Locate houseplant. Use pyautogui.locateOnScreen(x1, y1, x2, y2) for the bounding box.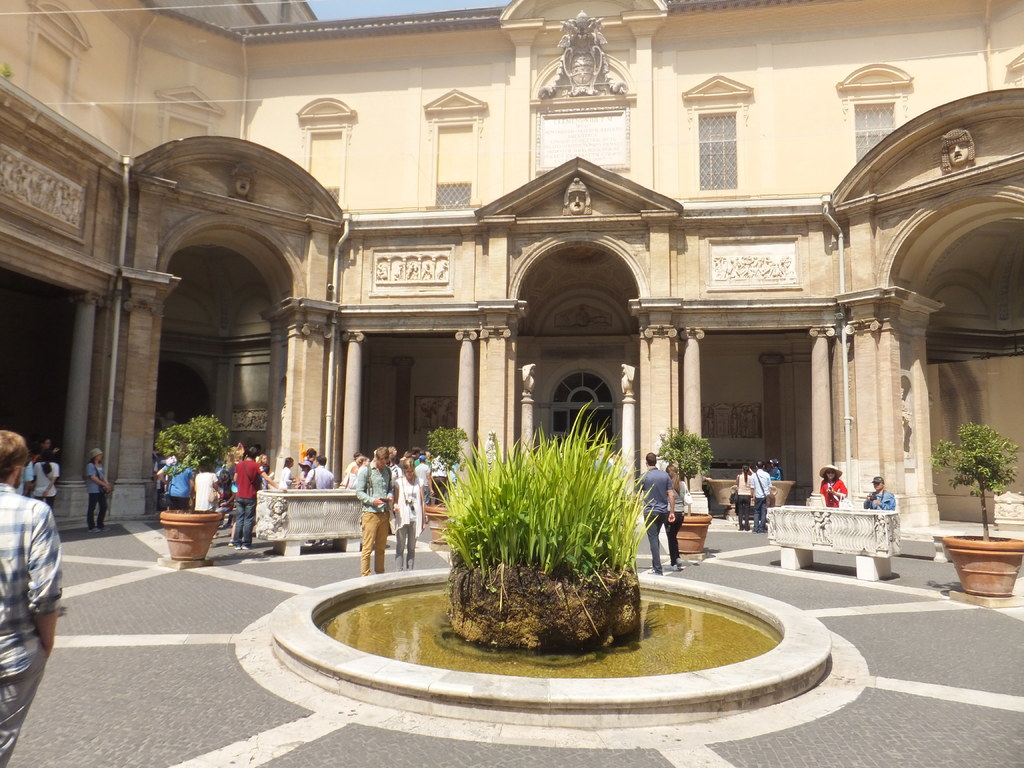
pyautogui.locateOnScreen(931, 418, 1023, 615).
